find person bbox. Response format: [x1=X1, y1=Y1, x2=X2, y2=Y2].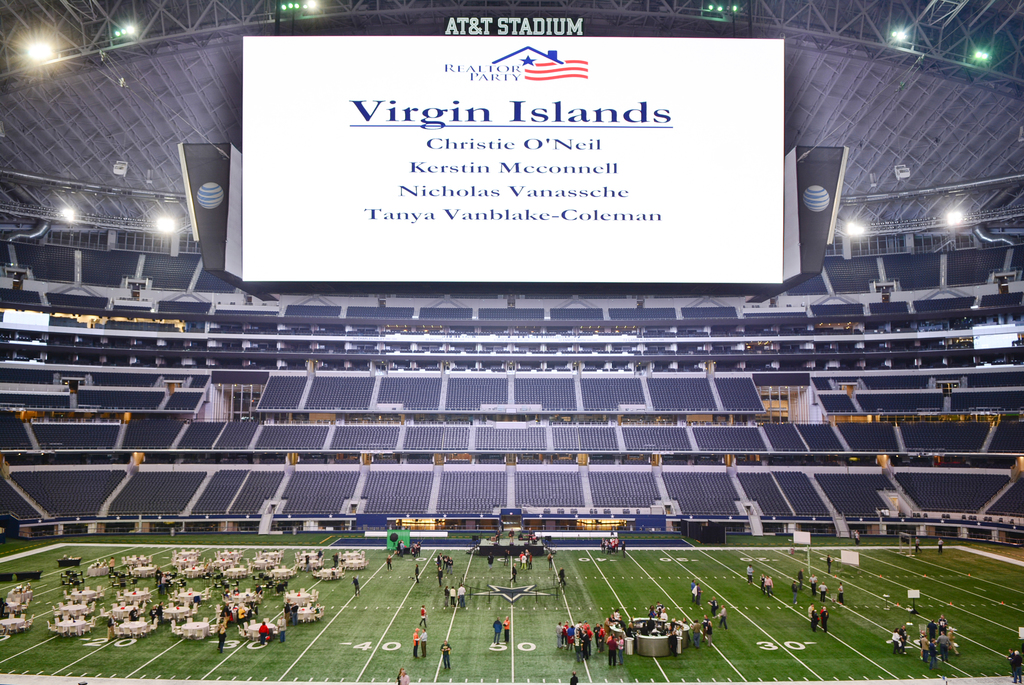
[x1=915, y1=540, x2=919, y2=556].
